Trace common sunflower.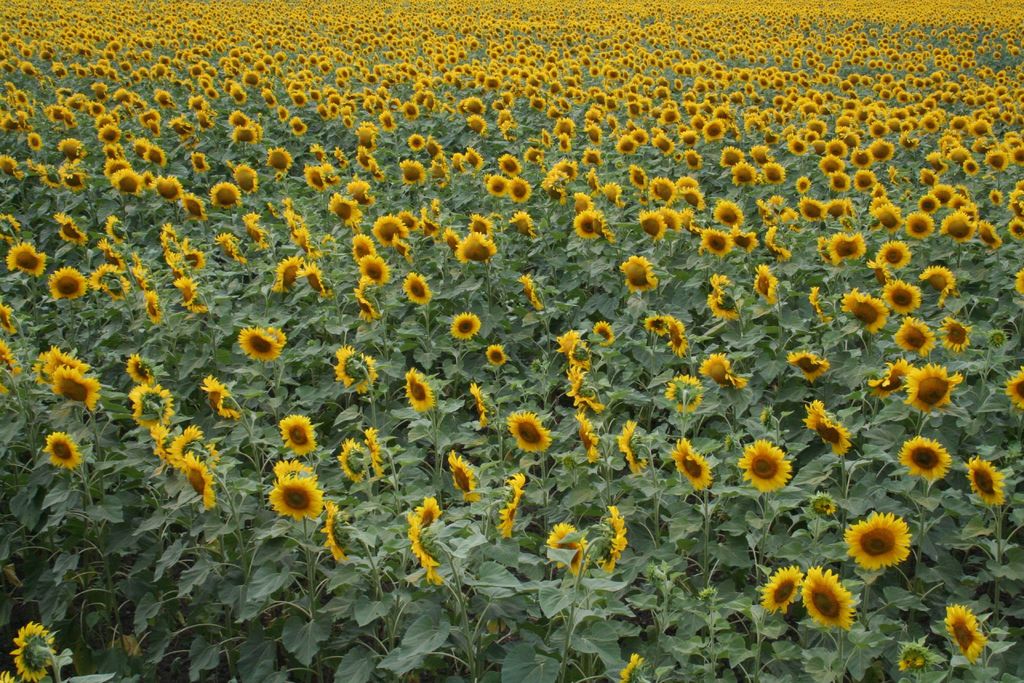
Traced to box=[931, 261, 952, 293].
